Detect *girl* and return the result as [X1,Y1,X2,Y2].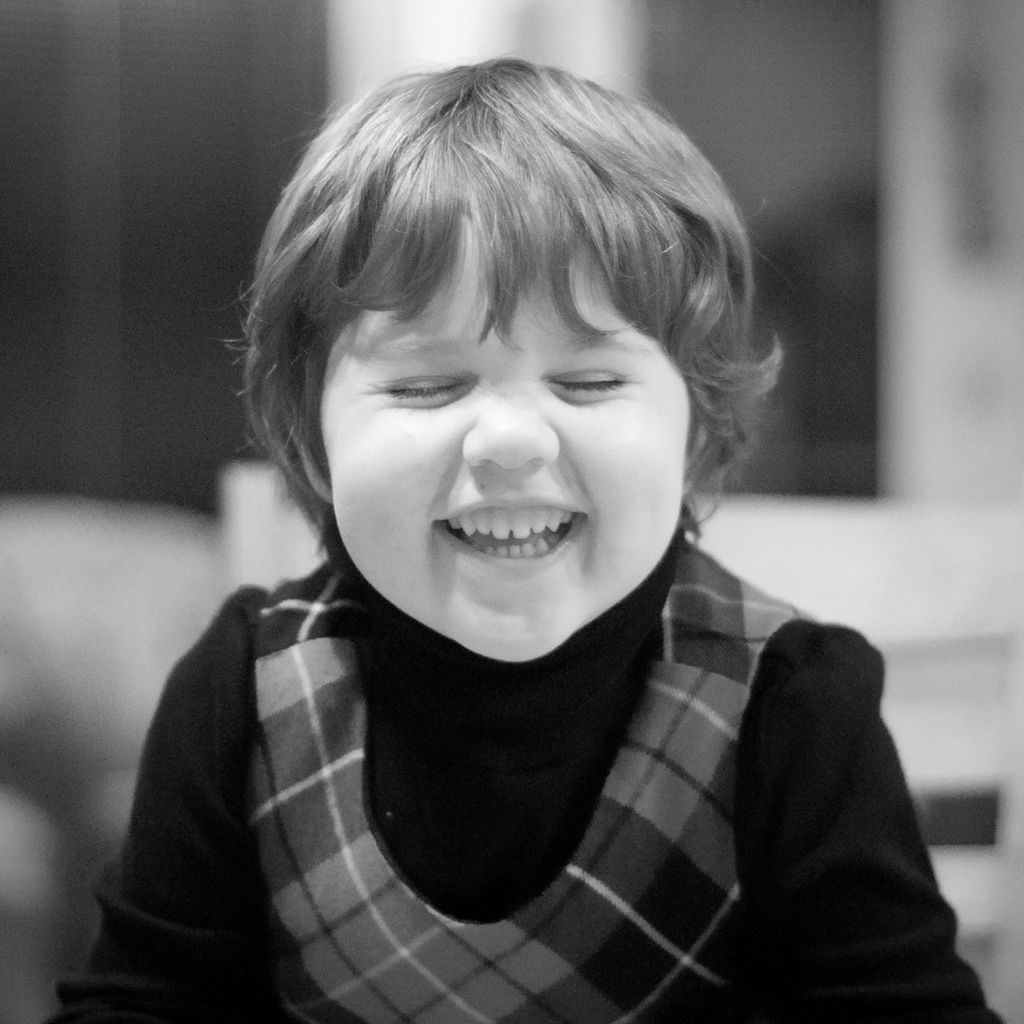
[46,53,1006,1023].
